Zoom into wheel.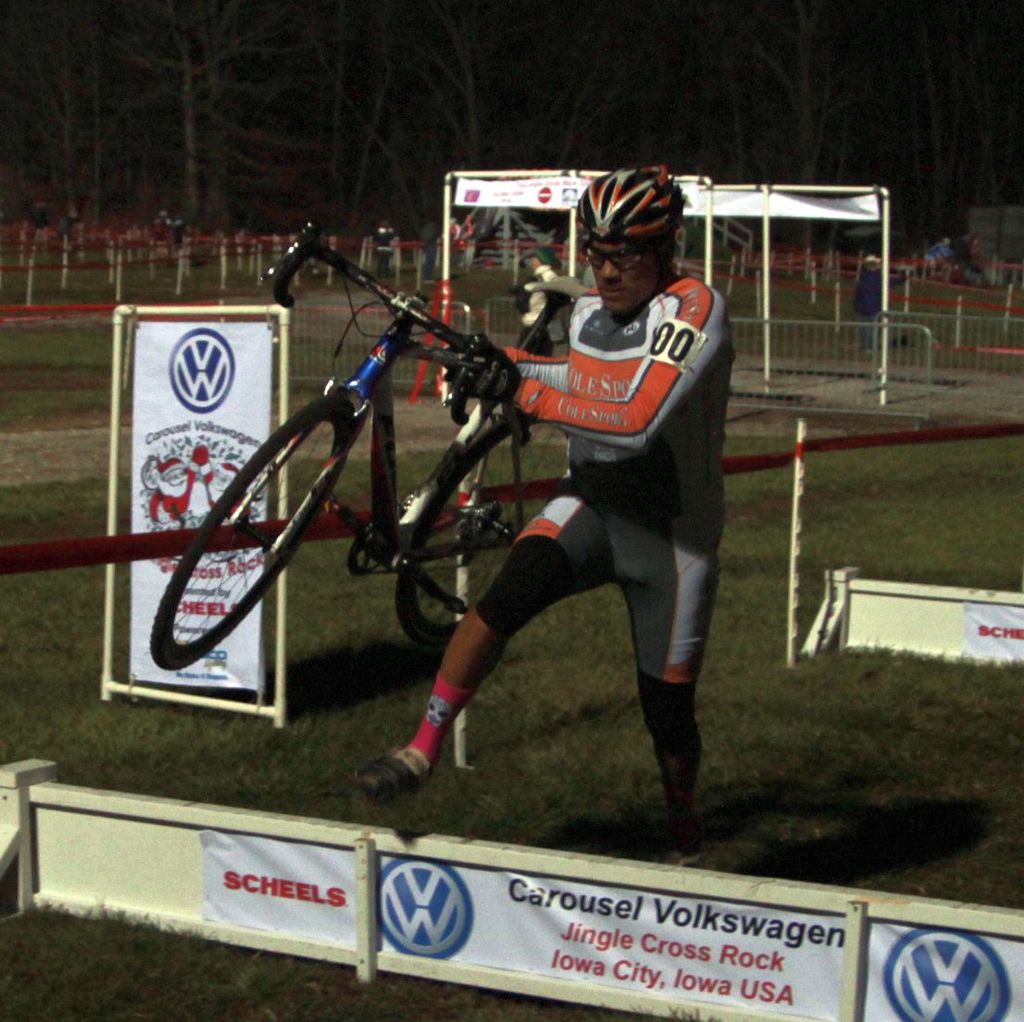
Zoom target: x1=394, y1=413, x2=569, y2=648.
